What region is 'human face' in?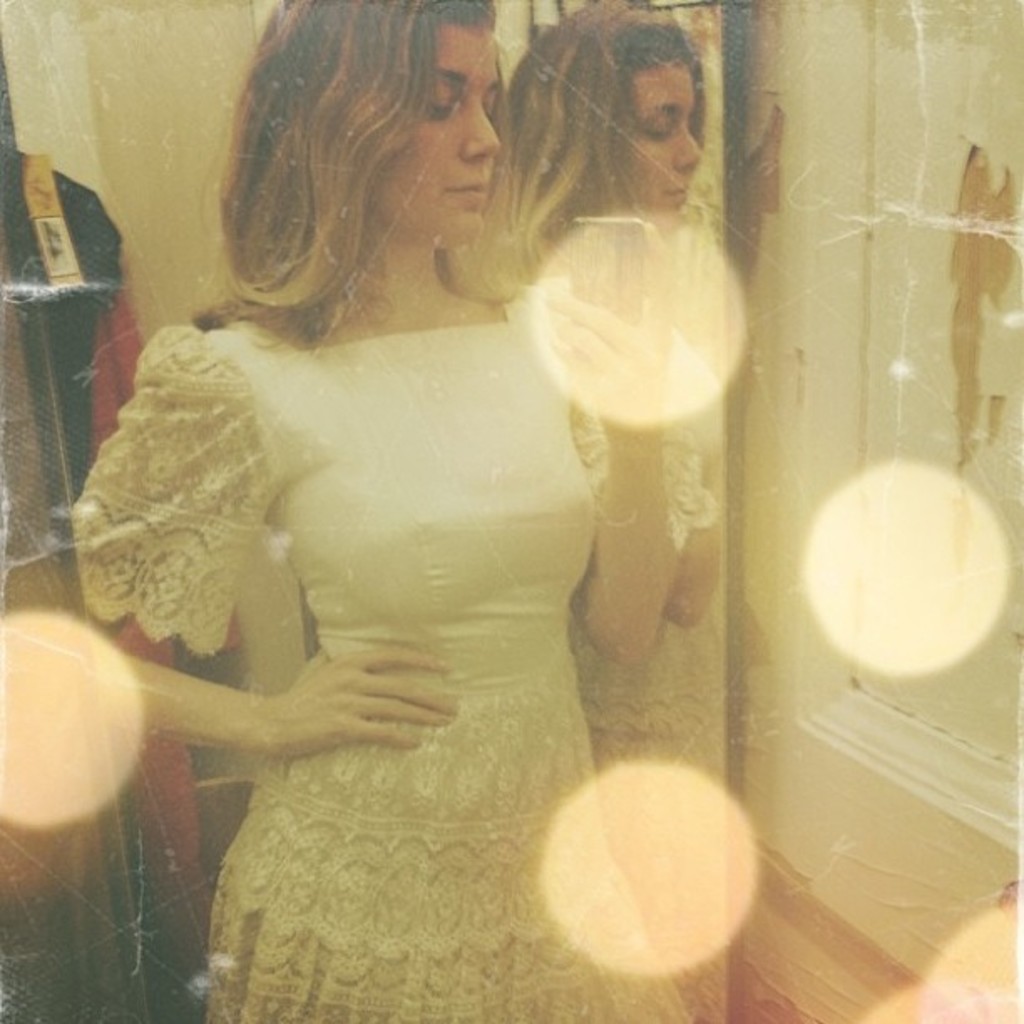
Rect(616, 54, 704, 221).
